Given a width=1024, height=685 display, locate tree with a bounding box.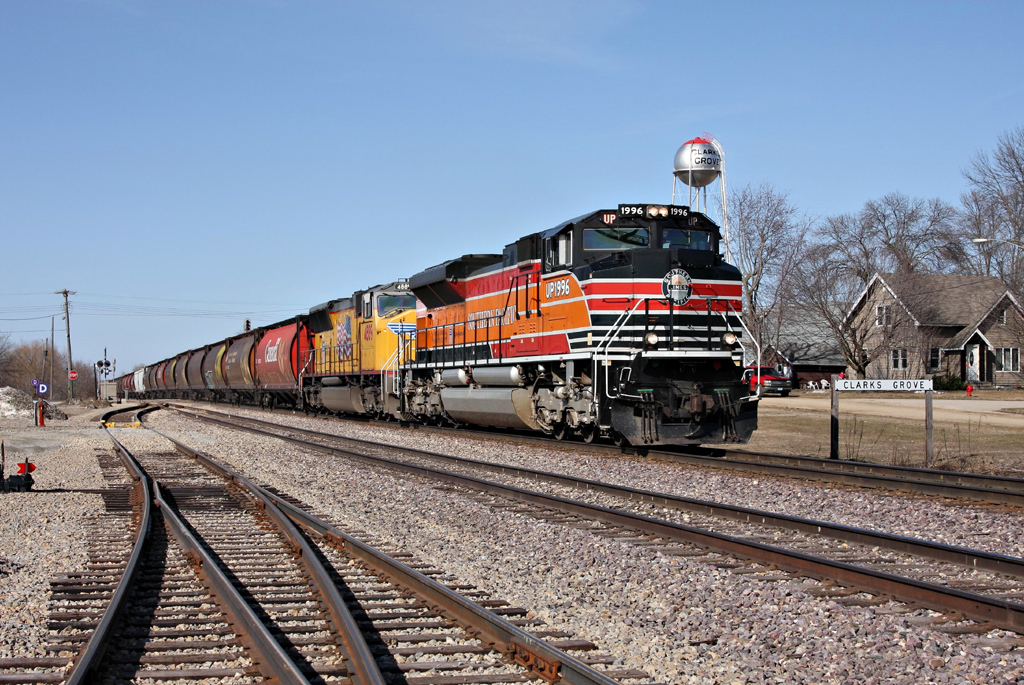
Located: <region>77, 342, 107, 415</region>.
